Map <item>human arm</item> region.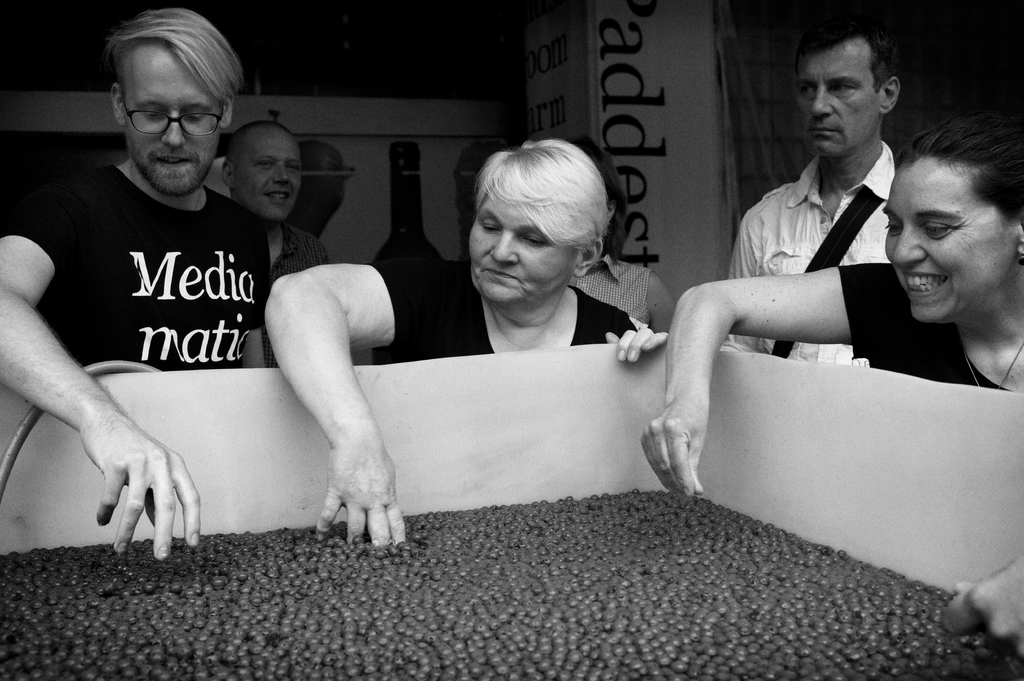
Mapped to detection(264, 251, 475, 555).
